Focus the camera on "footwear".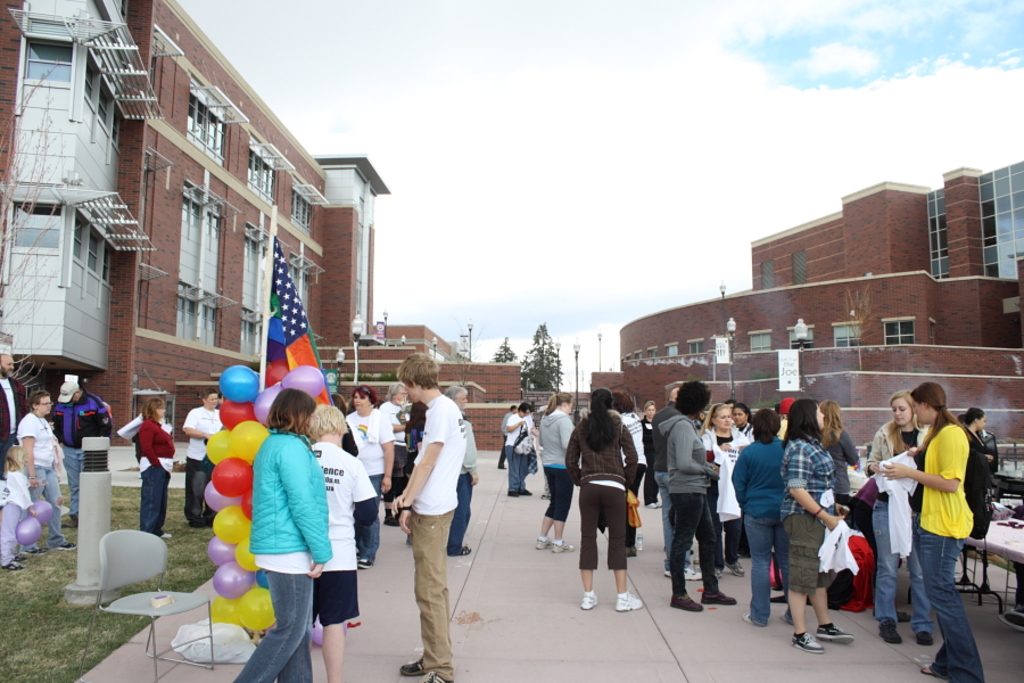
Focus region: <bbox>397, 657, 428, 680</bbox>.
